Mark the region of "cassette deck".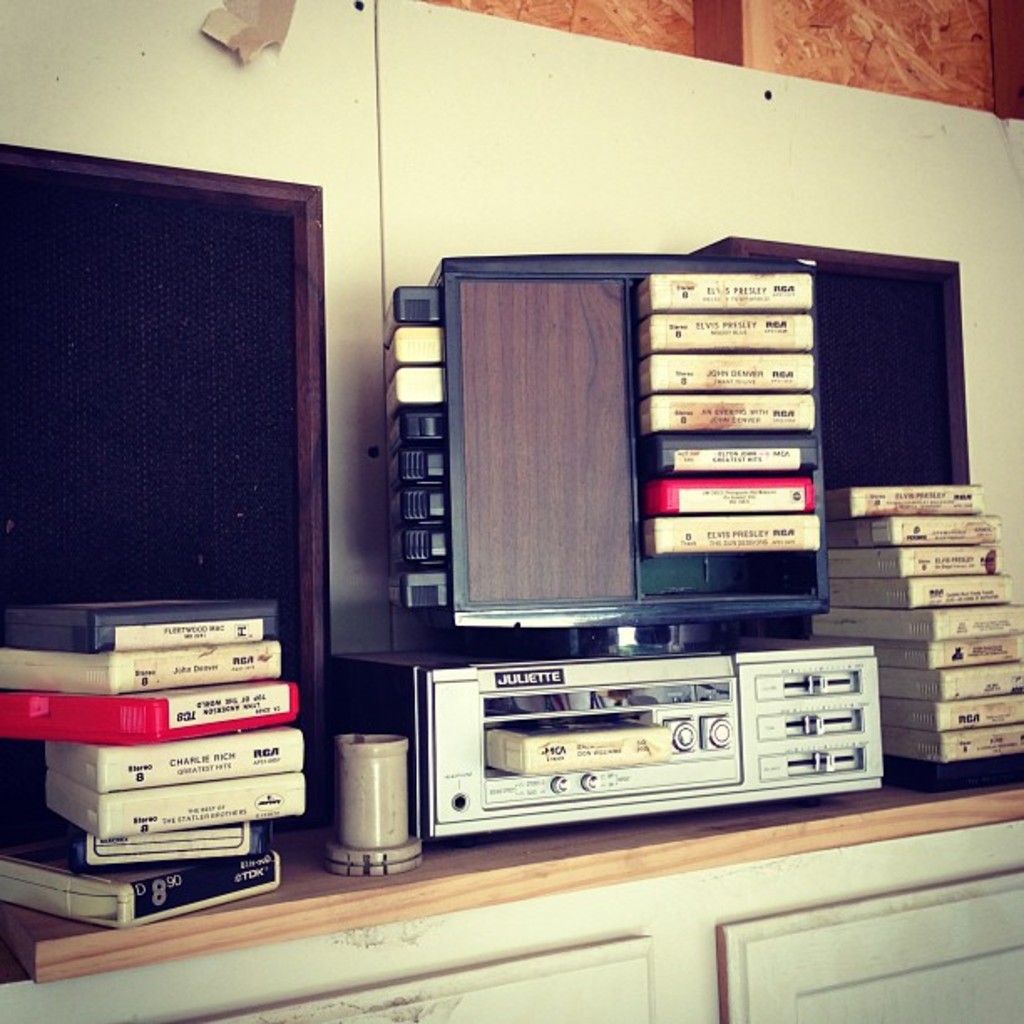
Region: 405,617,890,833.
